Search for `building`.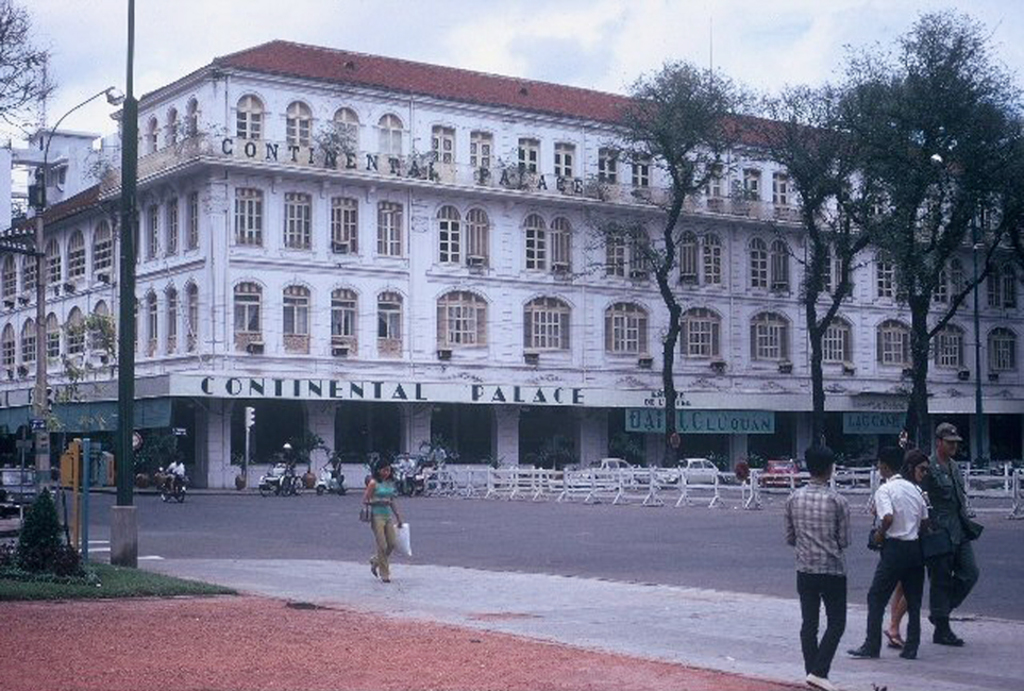
Found at 0 39 1023 491.
